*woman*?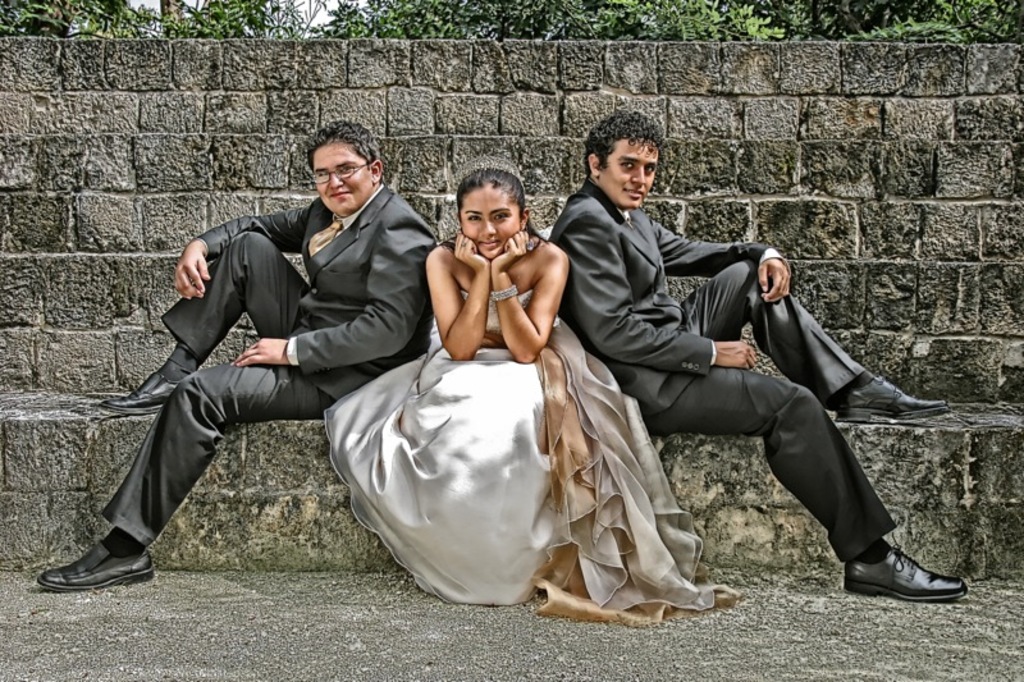
bbox=[351, 142, 600, 586]
